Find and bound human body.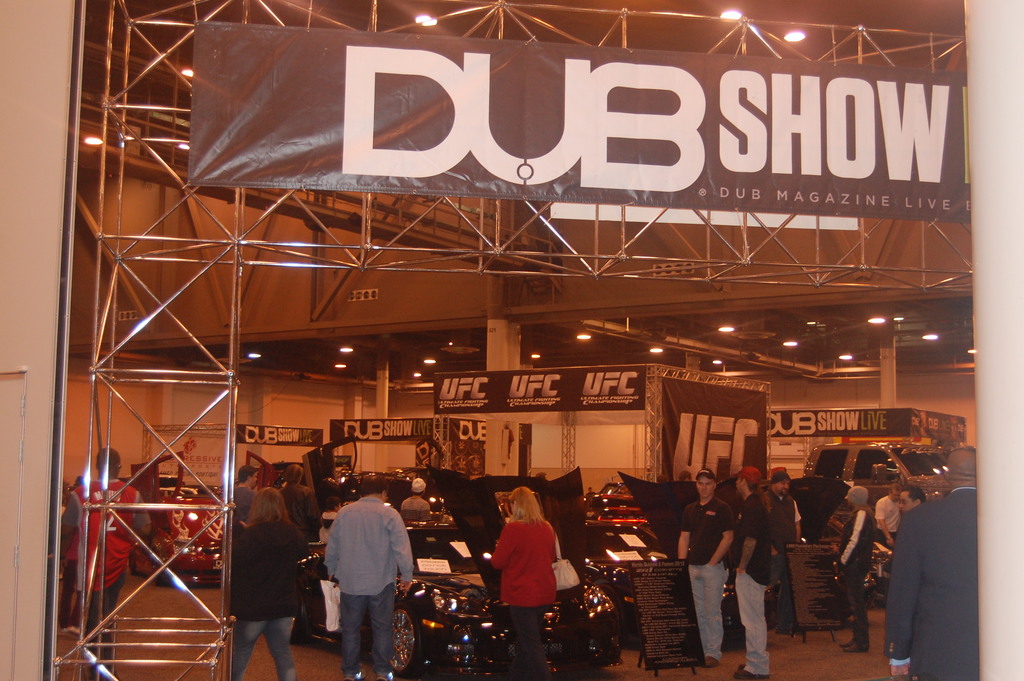
Bound: box(835, 483, 877, 648).
